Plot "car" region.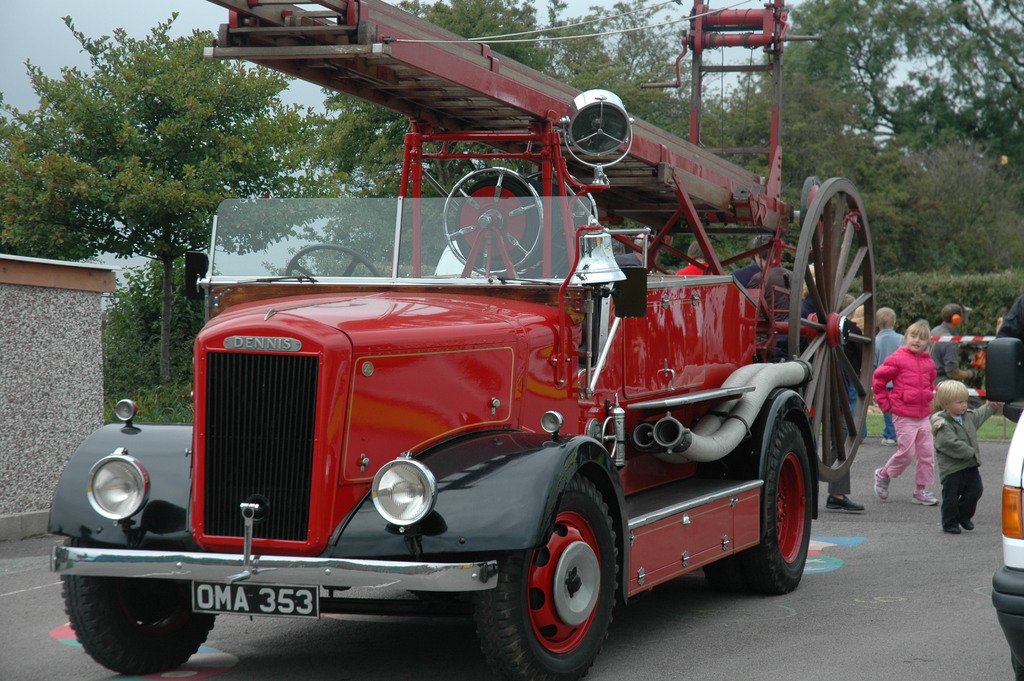
Plotted at 990, 408, 1023, 680.
